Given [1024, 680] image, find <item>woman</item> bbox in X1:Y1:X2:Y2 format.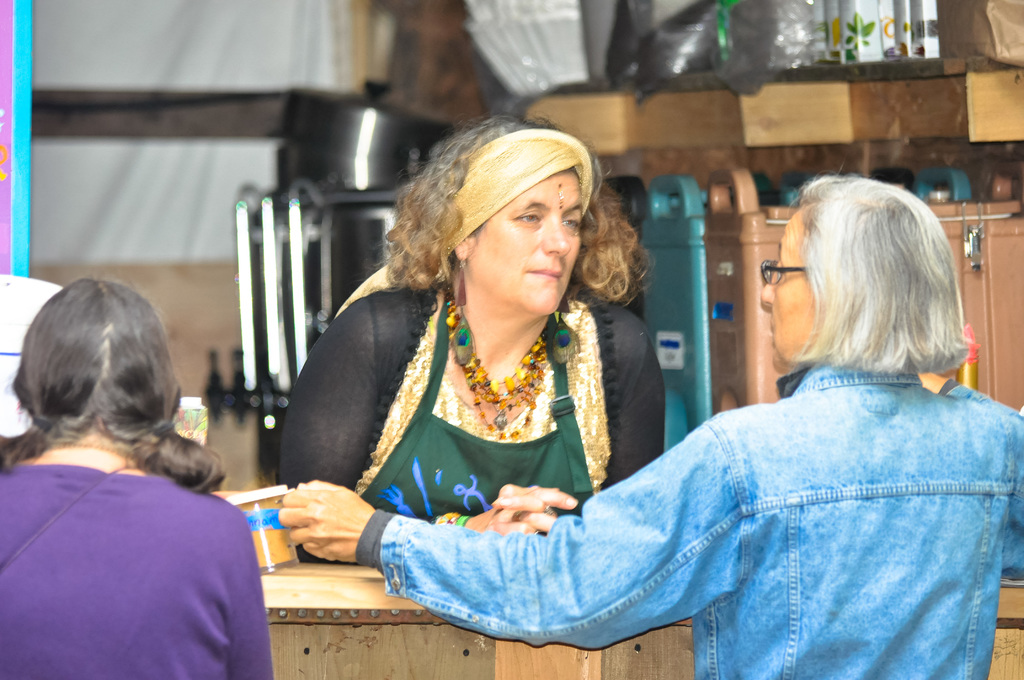
0:271:278:679.
